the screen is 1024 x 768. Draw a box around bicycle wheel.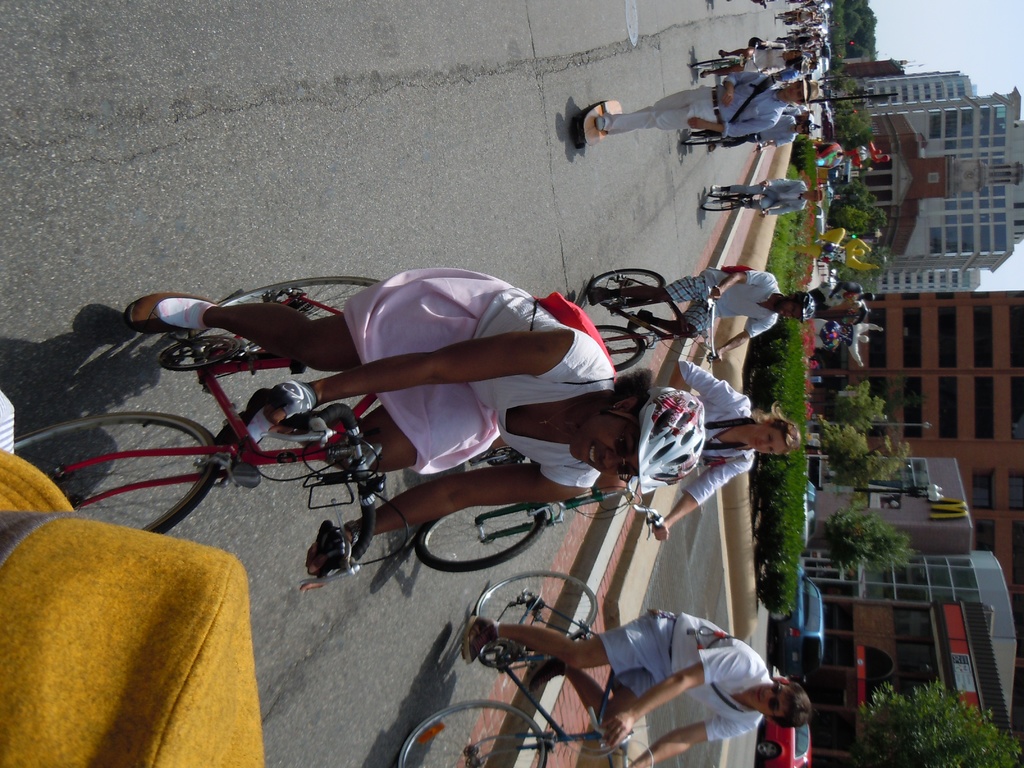
{"x1": 7, "y1": 413, "x2": 223, "y2": 536}.
